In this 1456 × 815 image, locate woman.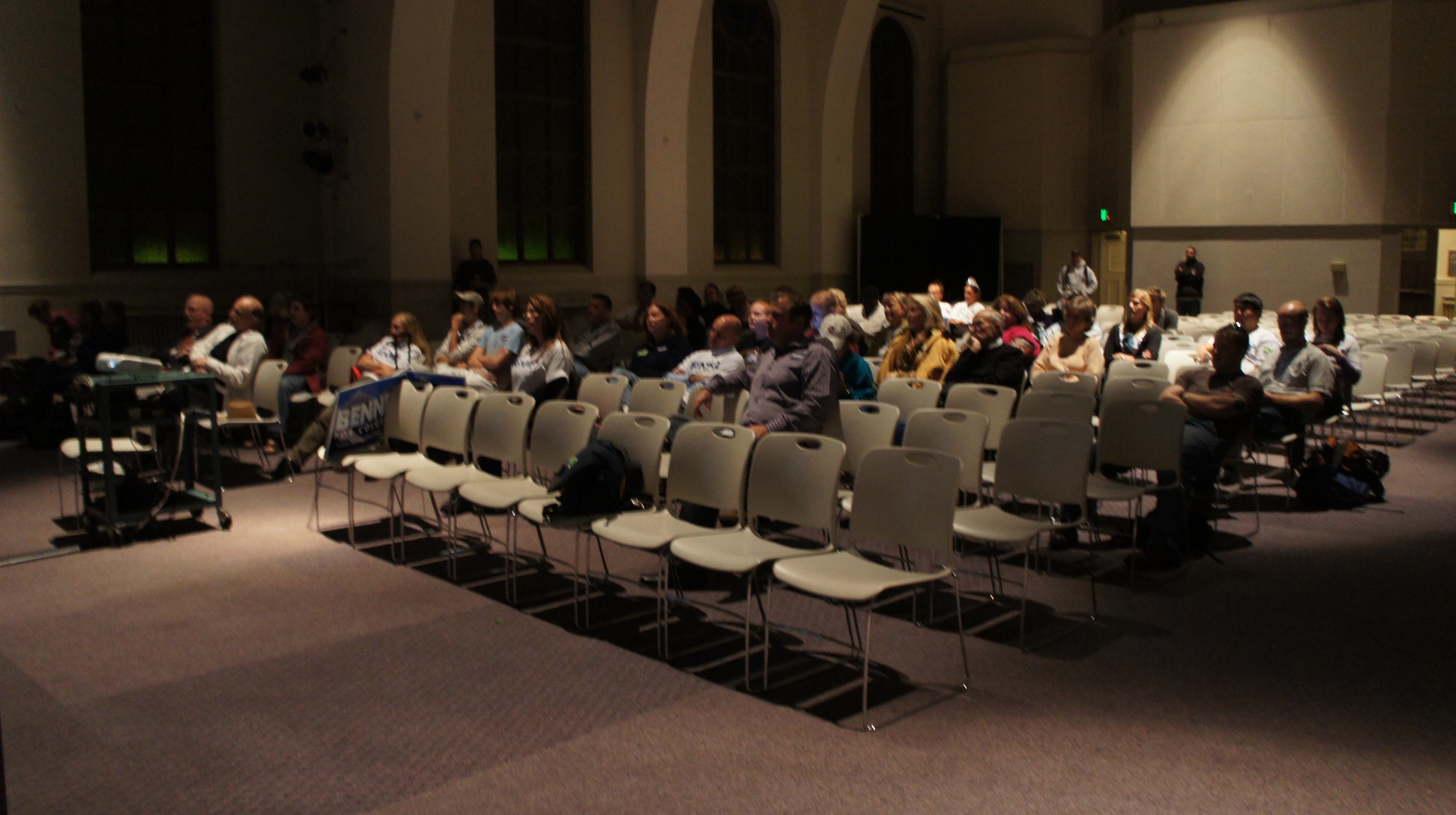
Bounding box: crop(448, 127, 483, 170).
